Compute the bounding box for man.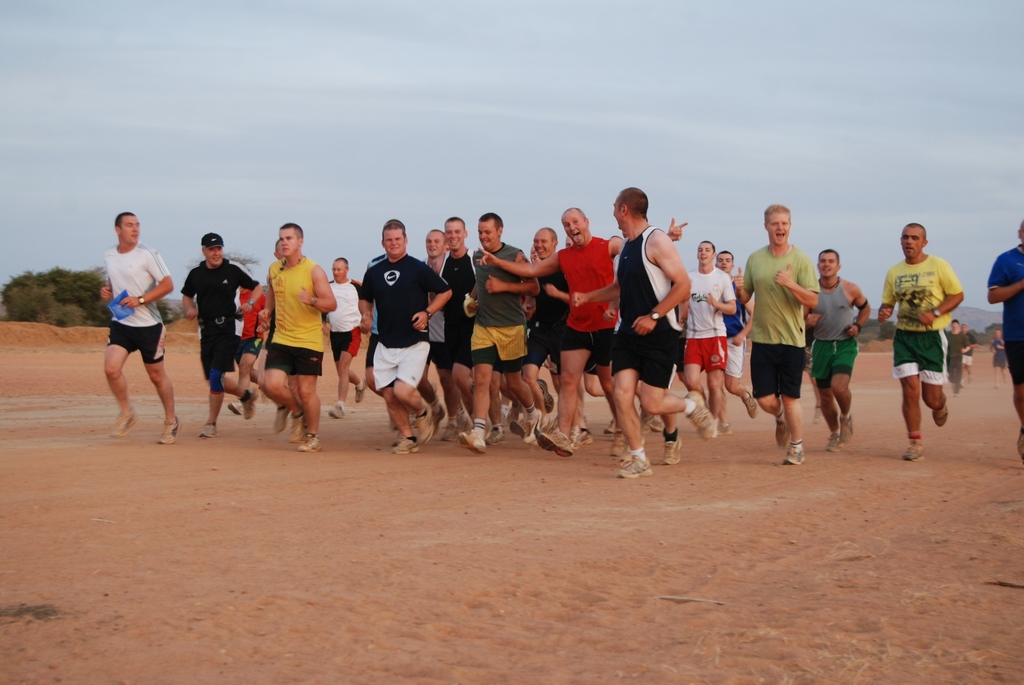
locate(985, 327, 1009, 386).
